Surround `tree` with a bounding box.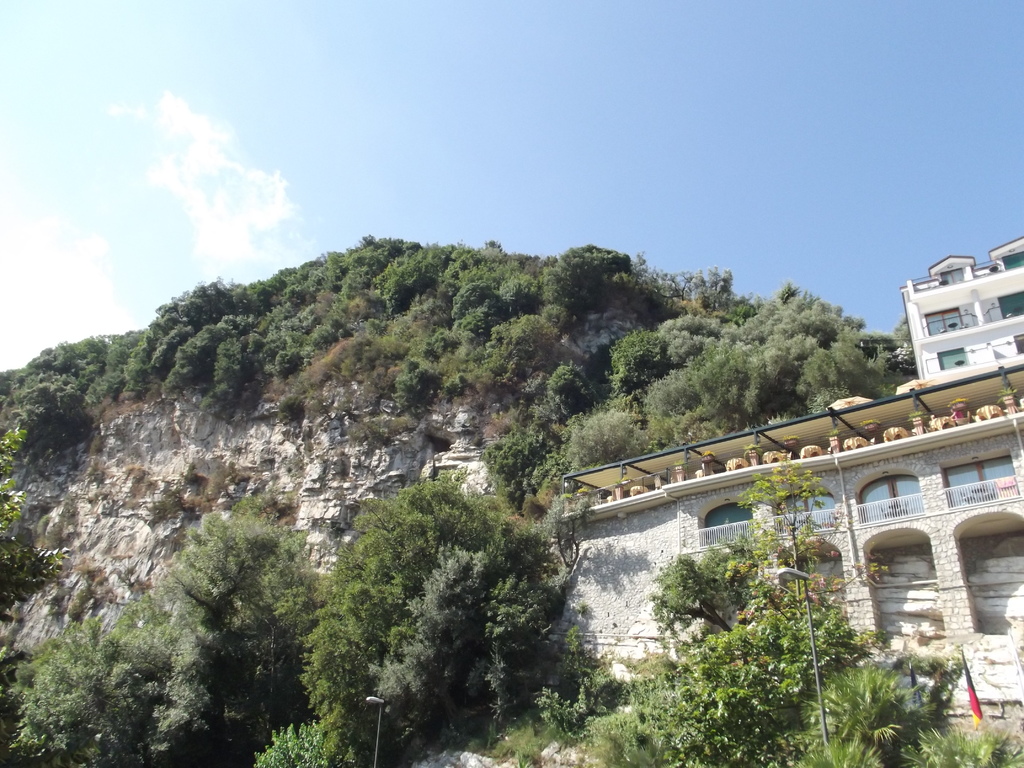
box(0, 222, 916, 513).
